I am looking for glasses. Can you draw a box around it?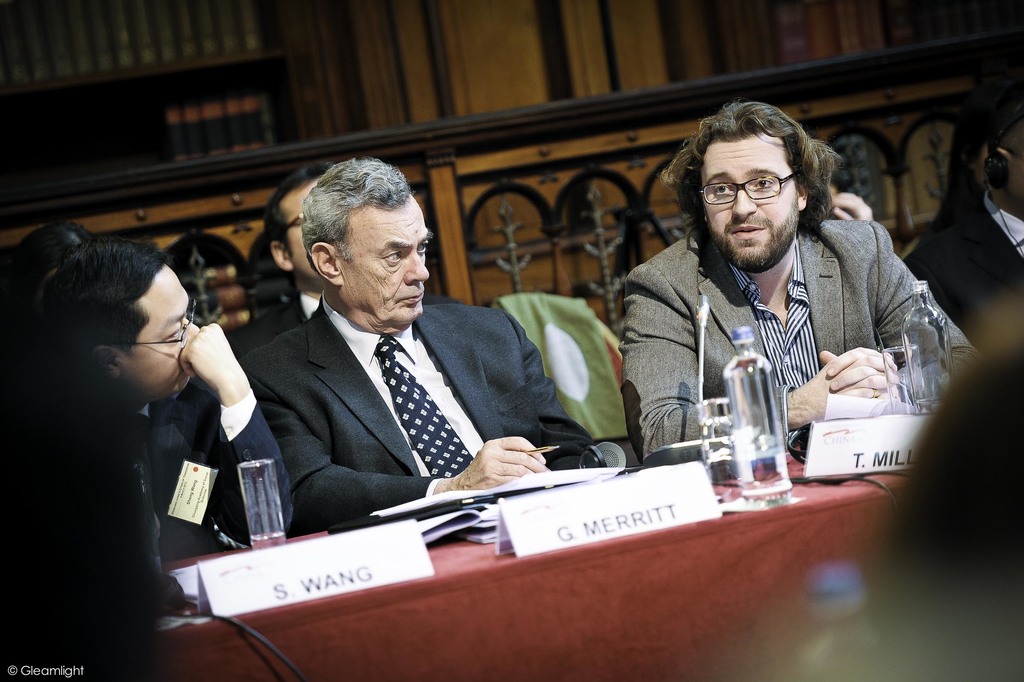
Sure, the bounding box is (x1=699, y1=175, x2=800, y2=204).
